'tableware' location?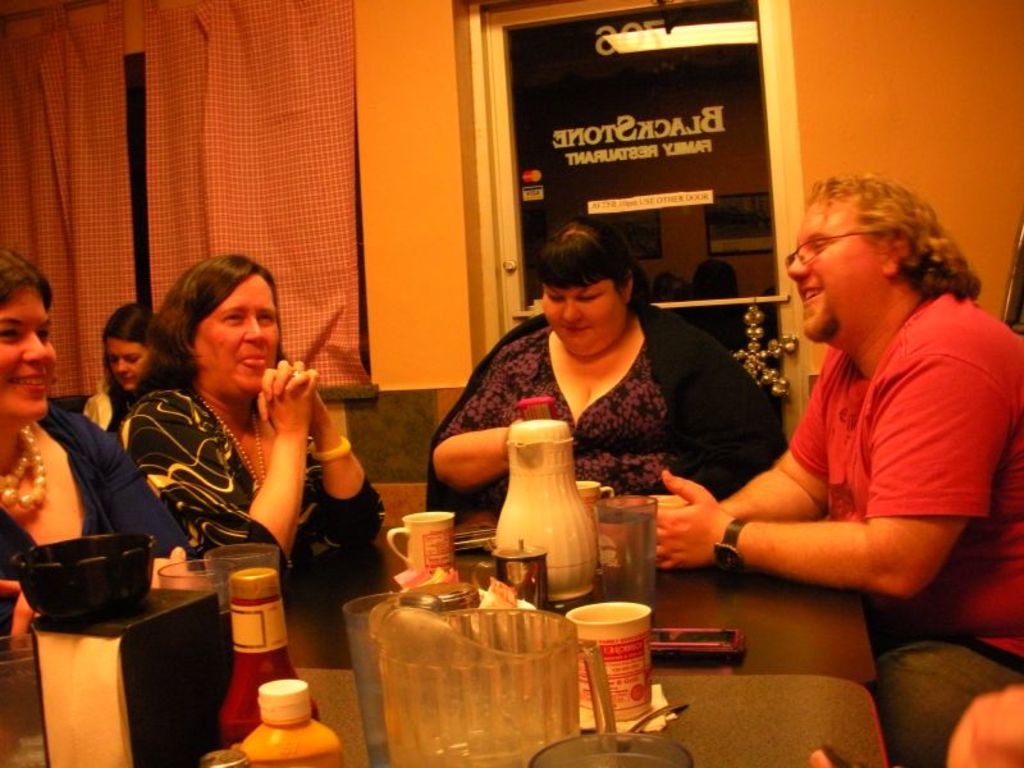
bbox=(0, 637, 47, 767)
